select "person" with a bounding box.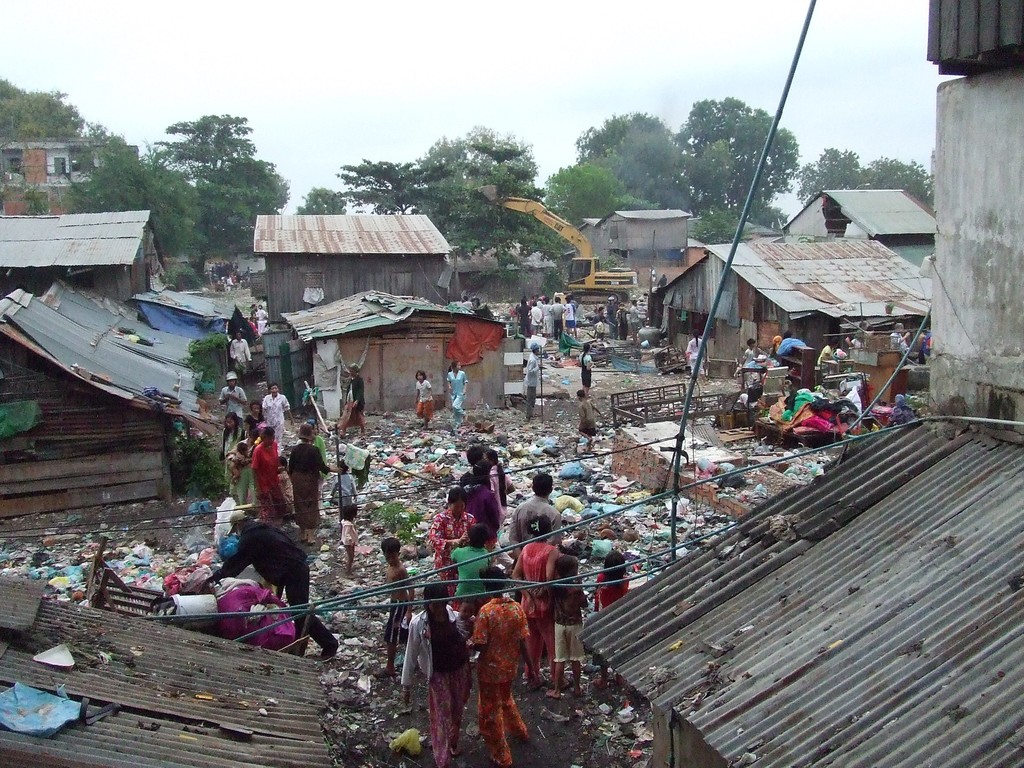
crop(539, 284, 563, 342).
